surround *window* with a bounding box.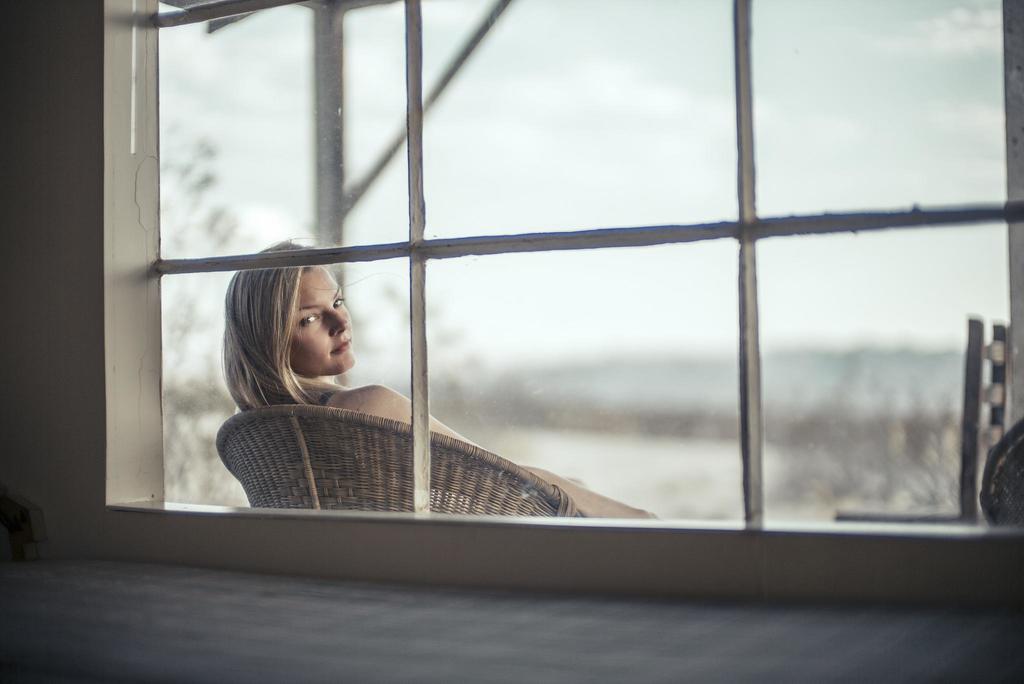
locate(0, 0, 1023, 576).
